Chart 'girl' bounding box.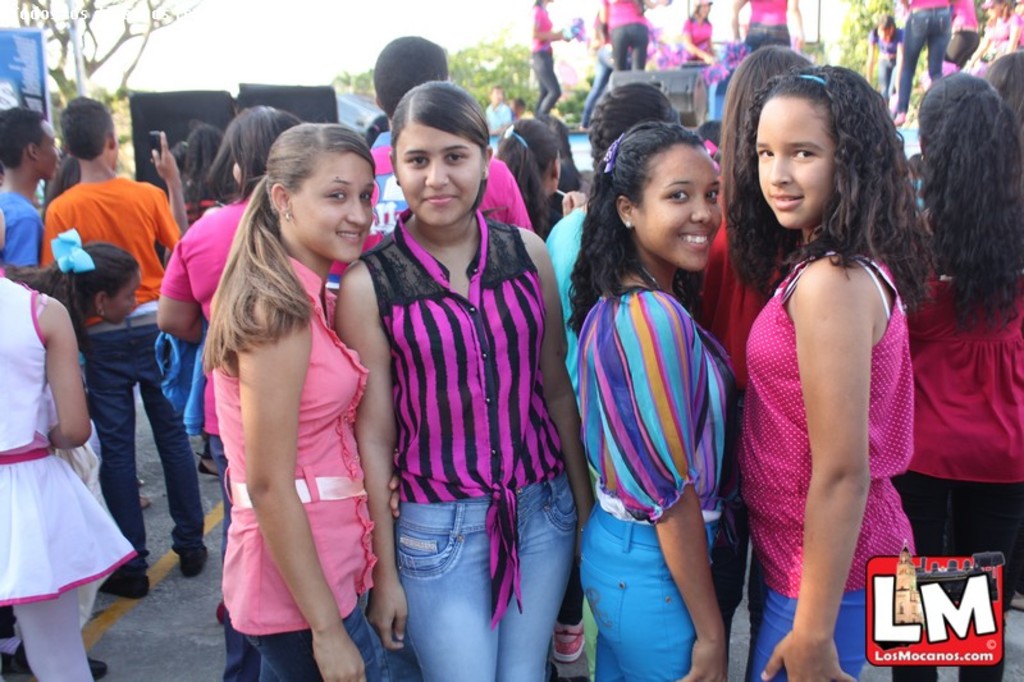
Charted: left=732, top=0, right=805, bottom=45.
